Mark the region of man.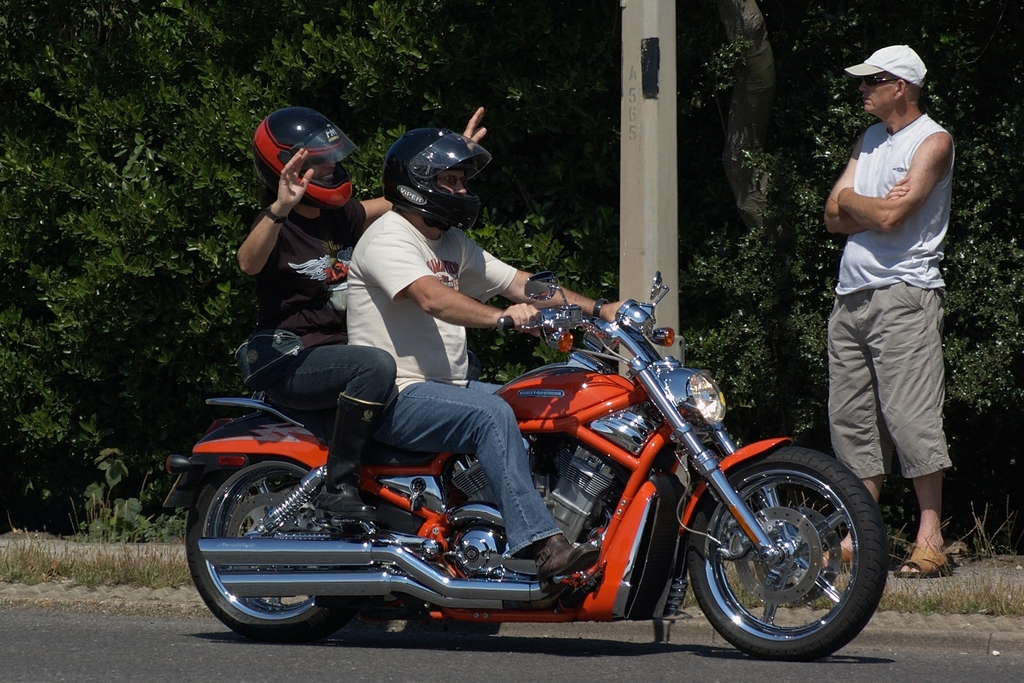
Region: locate(817, 25, 972, 597).
